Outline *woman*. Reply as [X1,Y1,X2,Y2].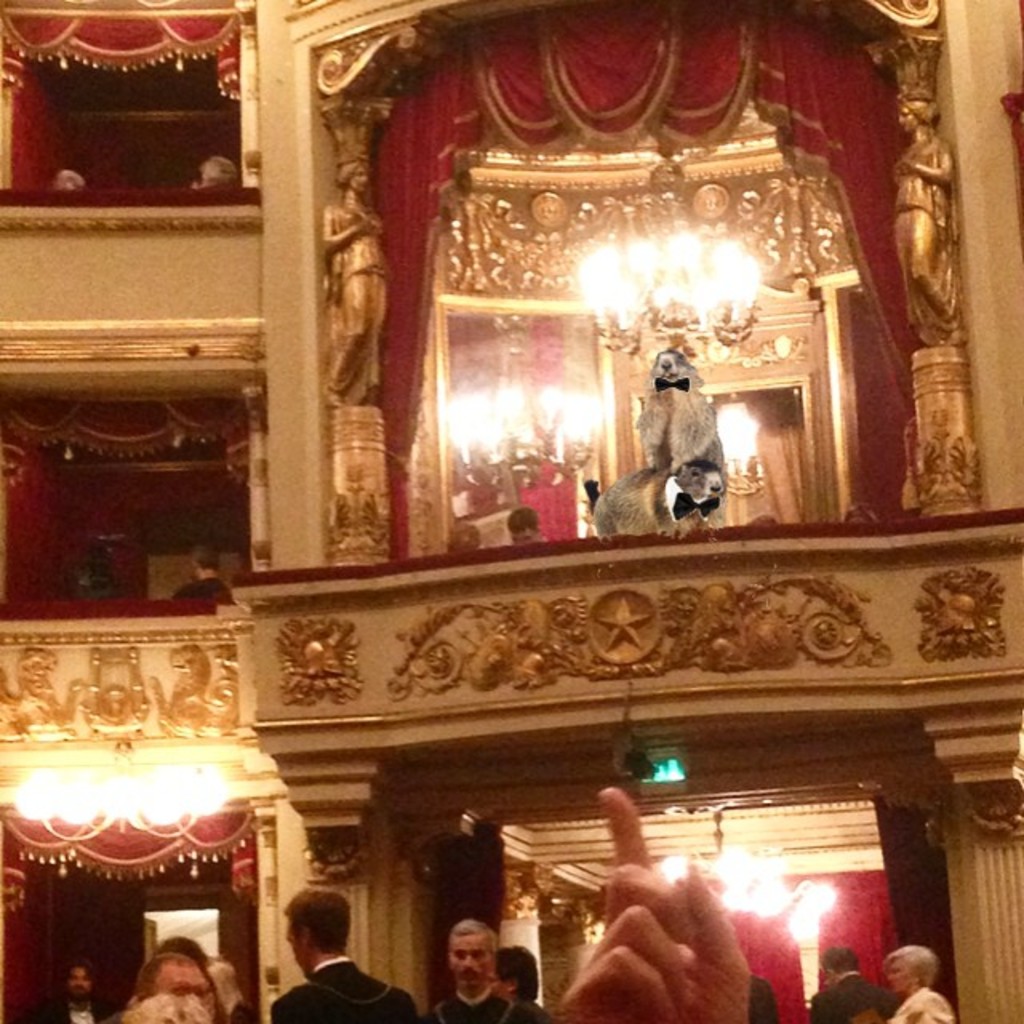
[824,982,898,1022].
